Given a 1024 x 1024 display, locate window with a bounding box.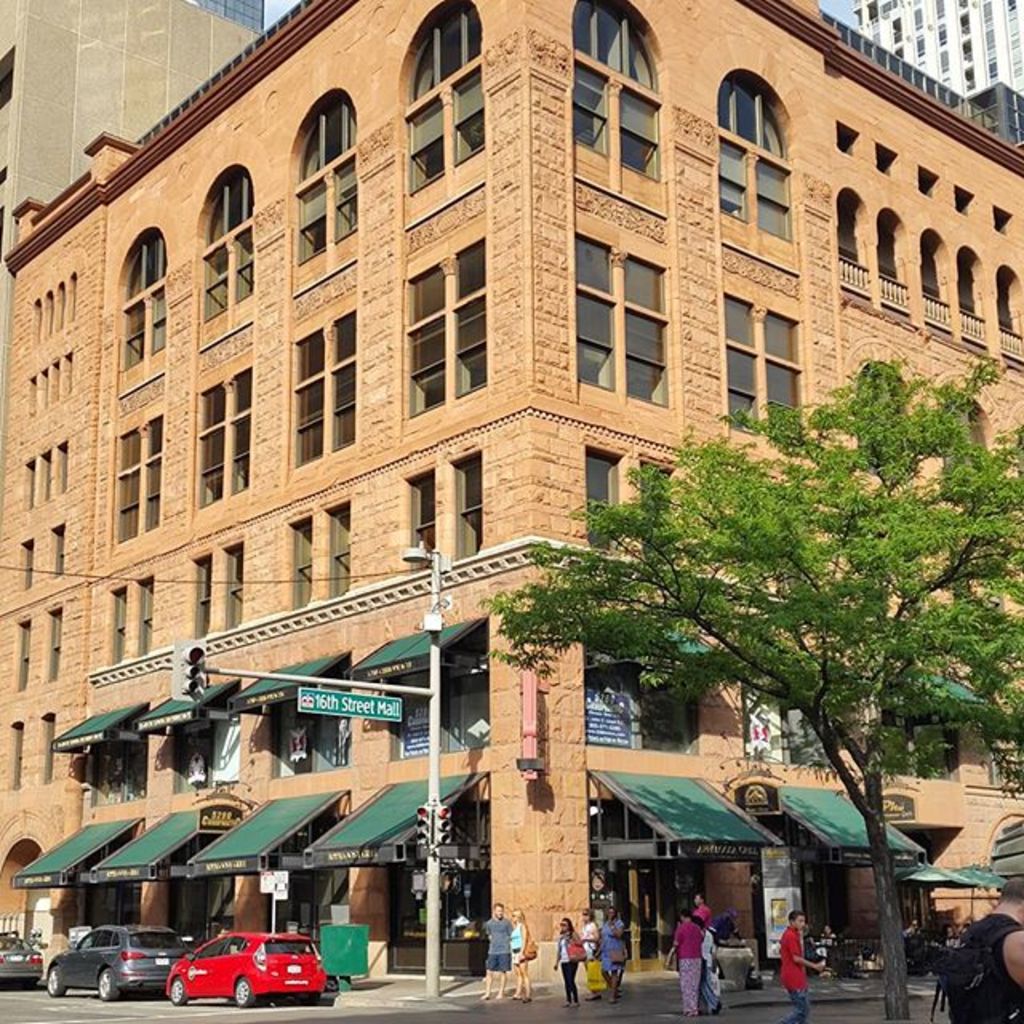
Located: BBox(741, 682, 826, 760).
